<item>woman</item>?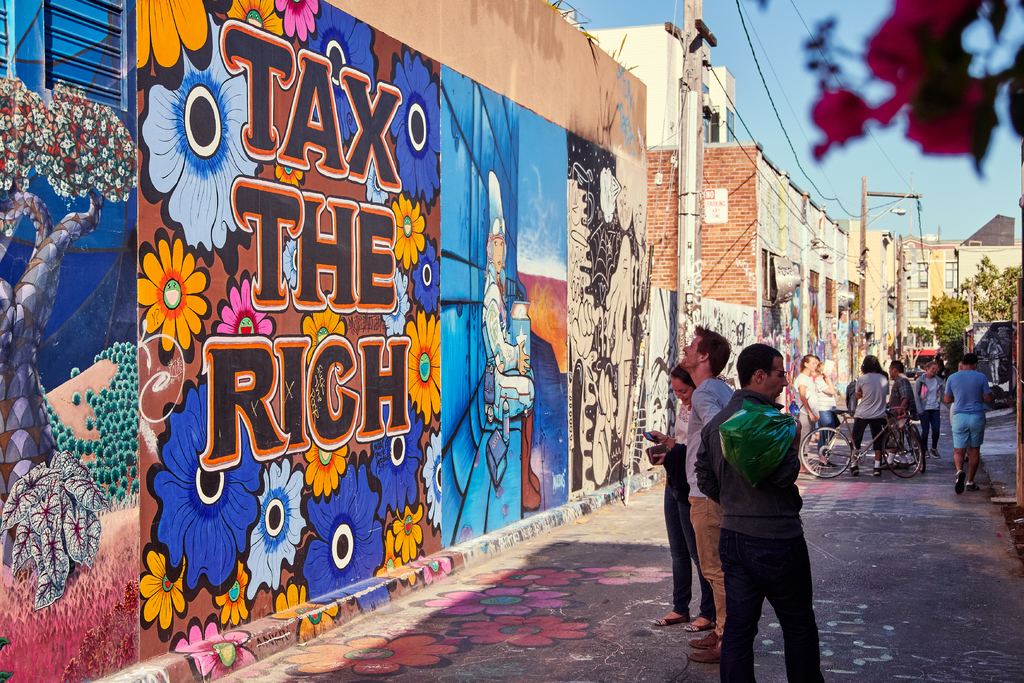
(x1=912, y1=363, x2=947, y2=459)
